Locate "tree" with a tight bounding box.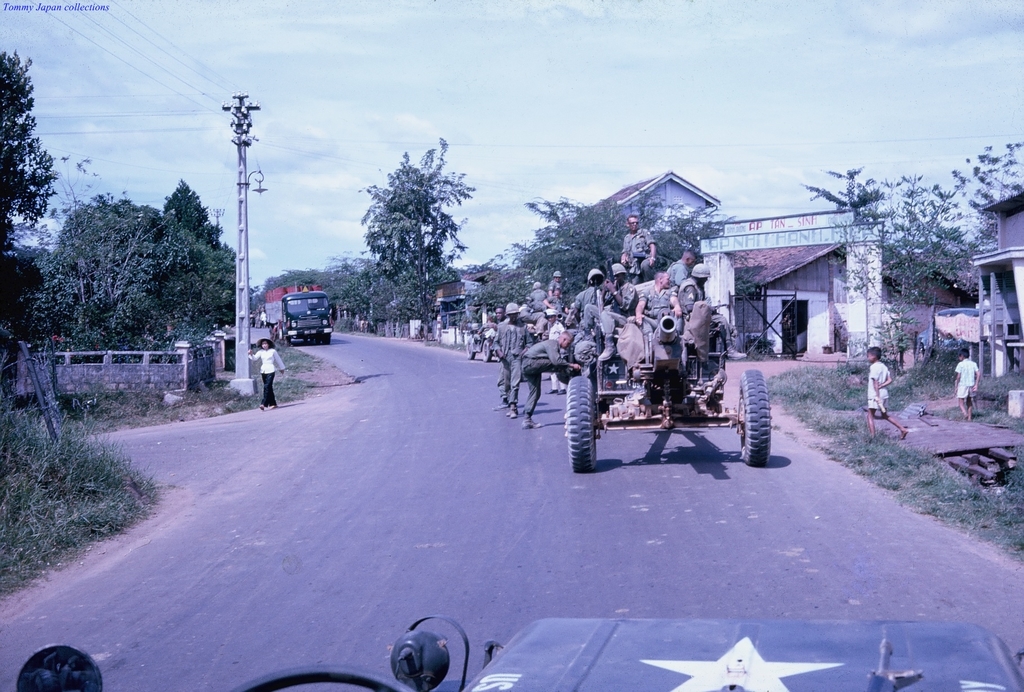
x1=0, y1=49, x2=64, y2=250.
